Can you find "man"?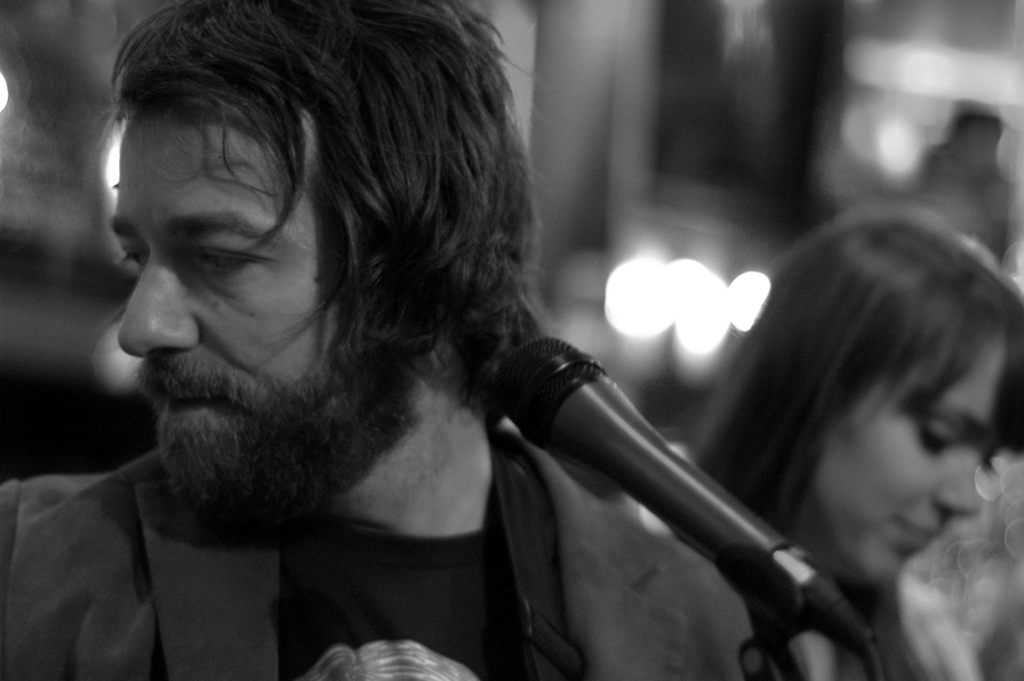
Yes, bounding box: bbox(0, 0, 794, 680).
